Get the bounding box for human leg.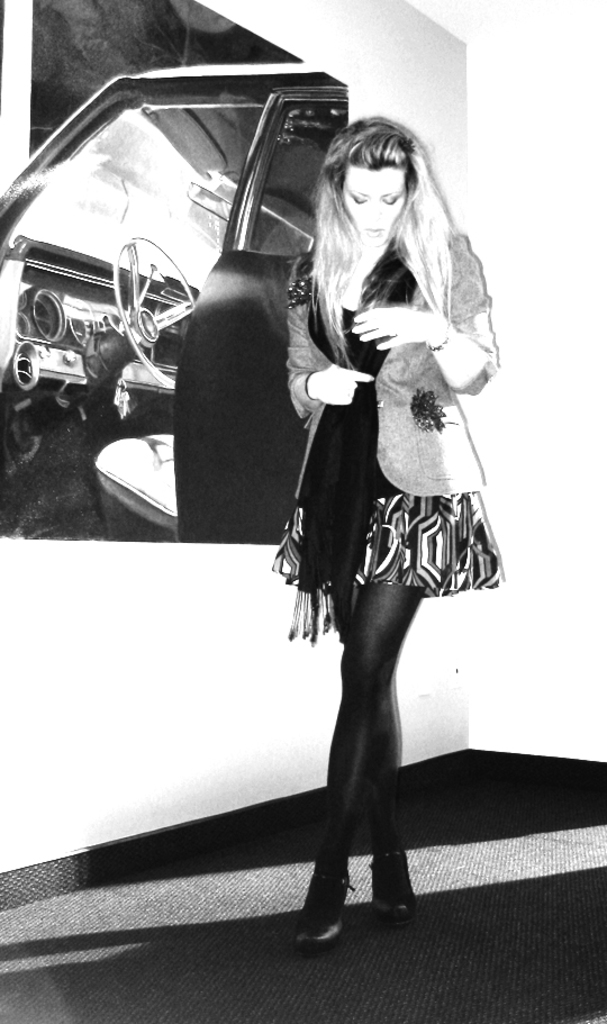
x1=334 y1=583 x2=422 y2=913.
